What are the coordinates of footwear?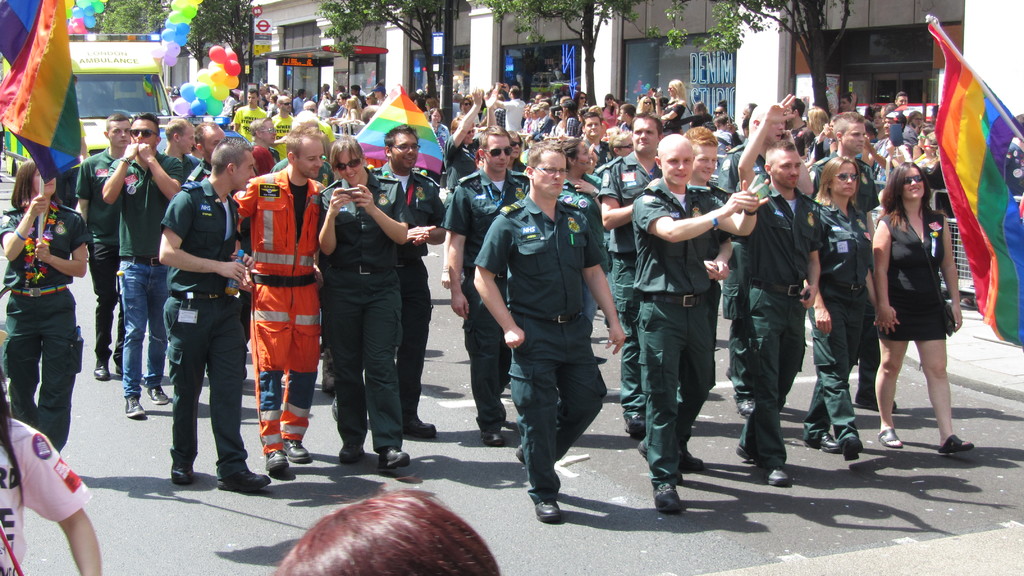
bbox=(148, 384, 170, 404).
